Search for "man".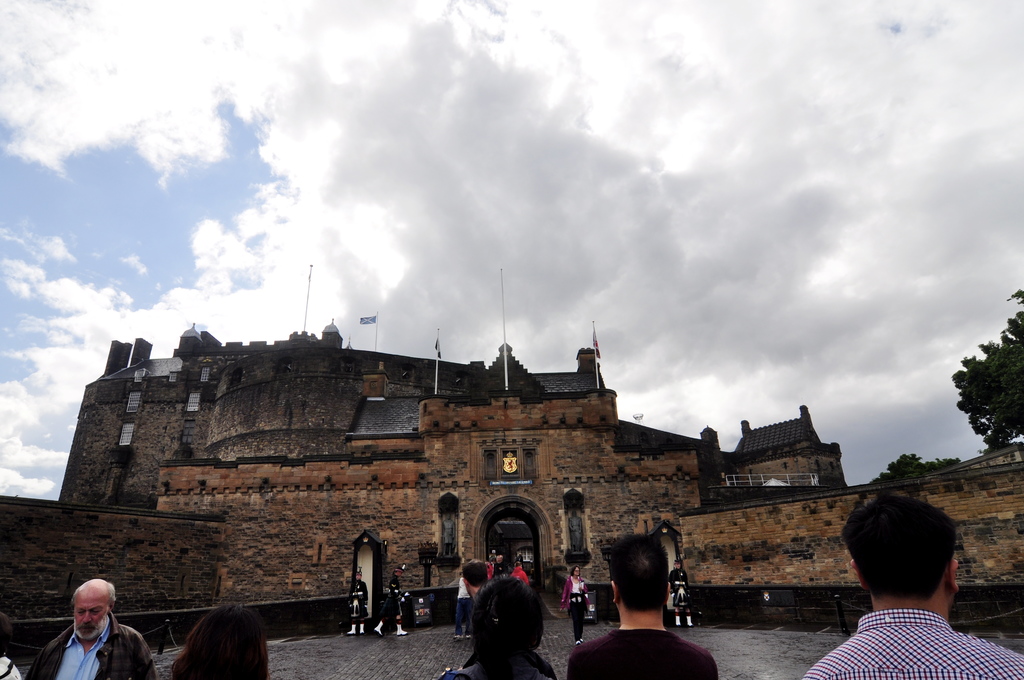
Found at 376/564/409/632.
